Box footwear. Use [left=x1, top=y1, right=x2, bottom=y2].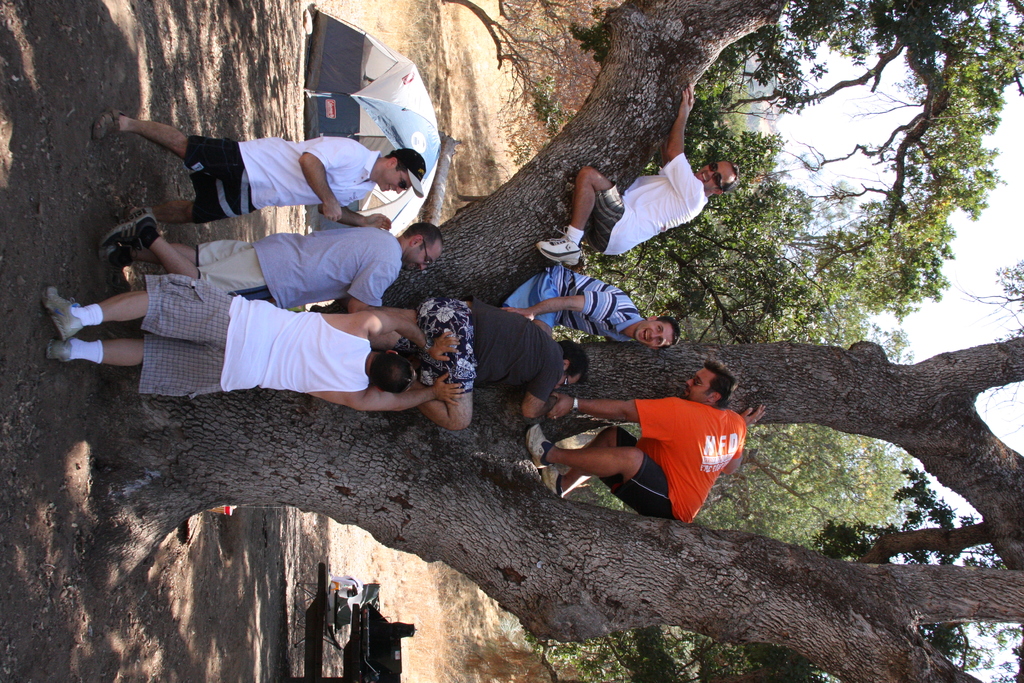
[left=47, top=336, right=74, bottom=359].
